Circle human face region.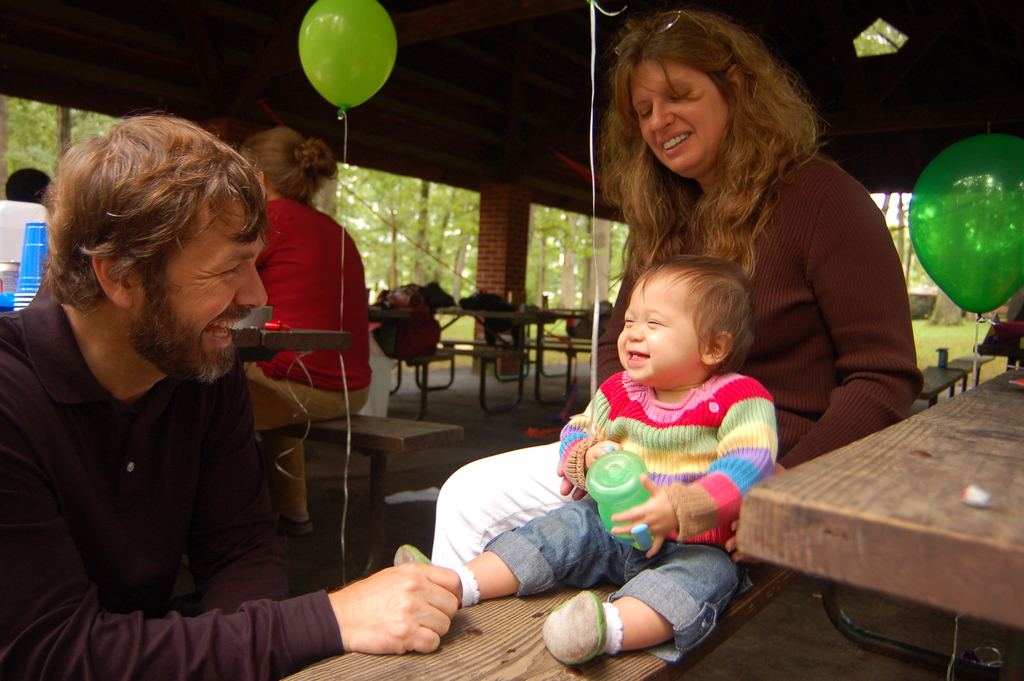
Region: (left=636, top=53, right=727, bottom=181).
